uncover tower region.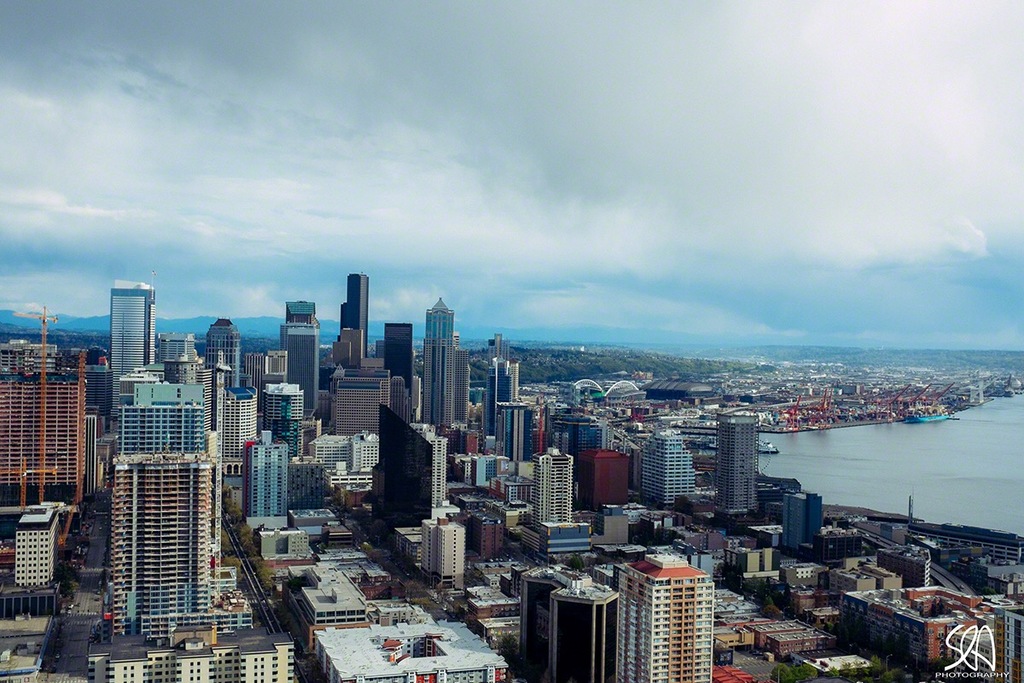
Uncovered: bbox=(329, 269, 372, 364).
